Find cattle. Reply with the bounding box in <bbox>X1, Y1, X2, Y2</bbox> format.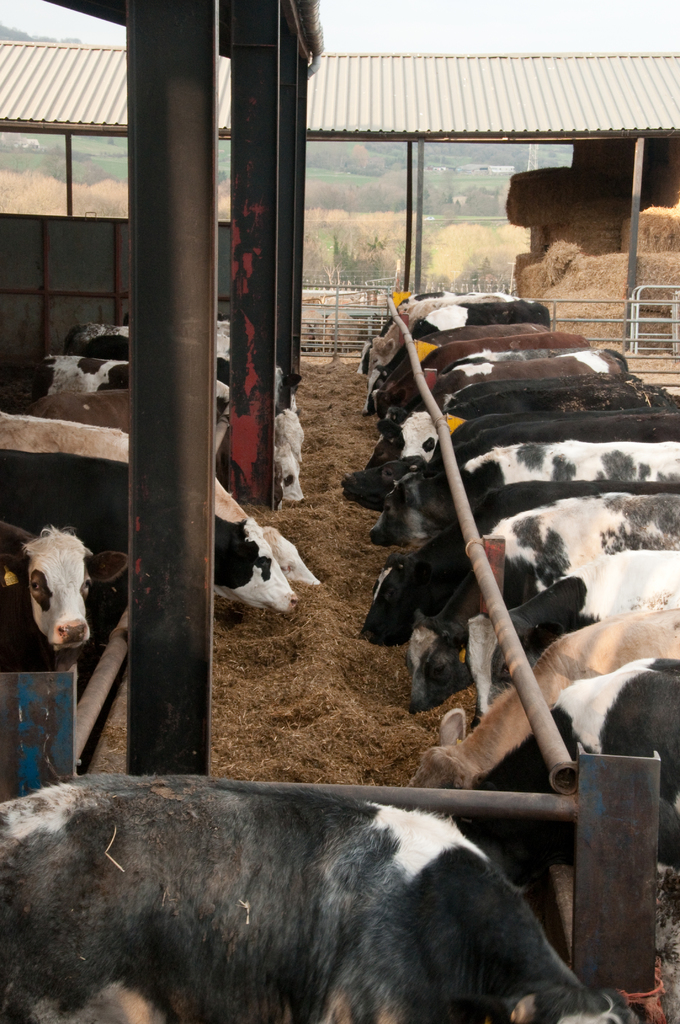
<bbox>369, 440, 679, 545</bbox>.
